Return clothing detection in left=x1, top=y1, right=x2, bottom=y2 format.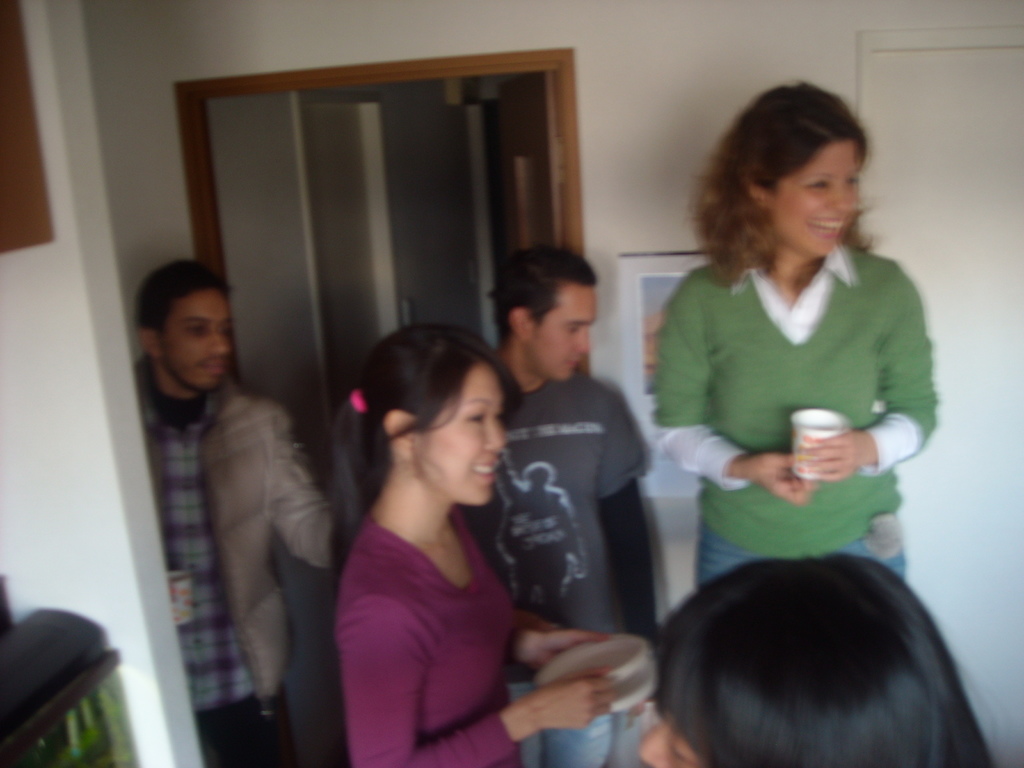
left=649, top=223, right=934, bottom=618.
